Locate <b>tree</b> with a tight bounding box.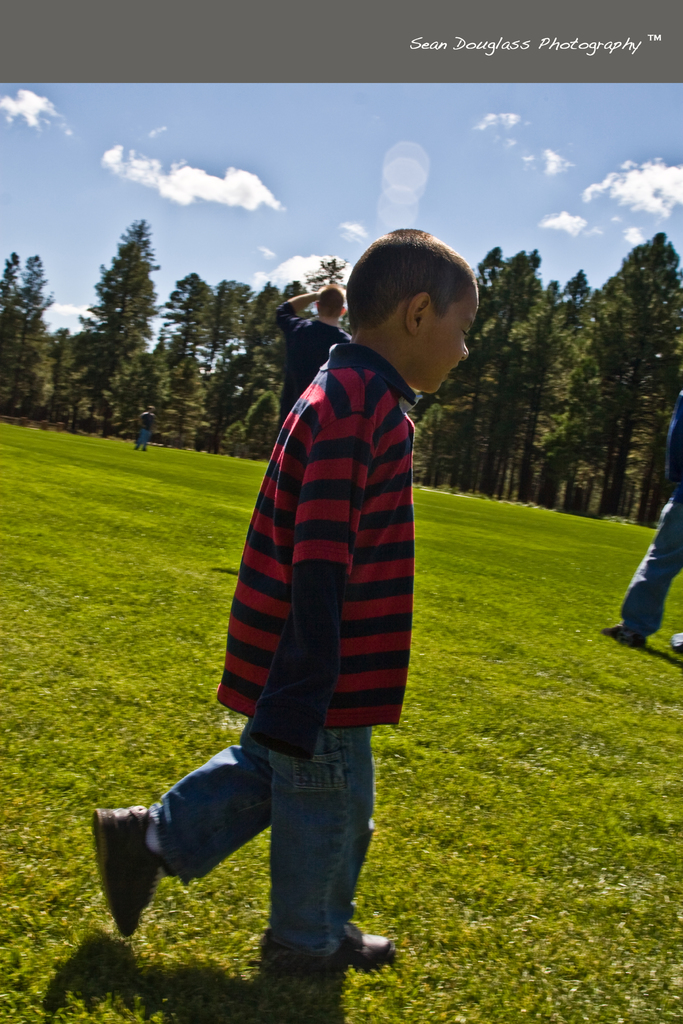
bbox(227, 275, 297, 472).
